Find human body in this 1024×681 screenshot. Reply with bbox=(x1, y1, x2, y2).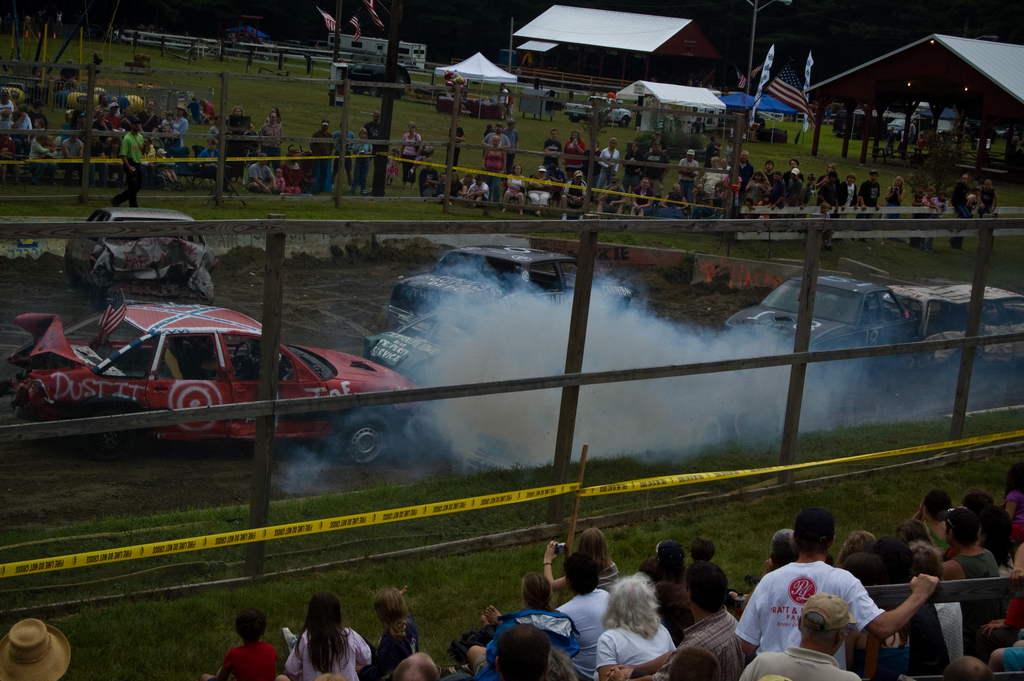
bbox=(881, 175, 904, 219).
